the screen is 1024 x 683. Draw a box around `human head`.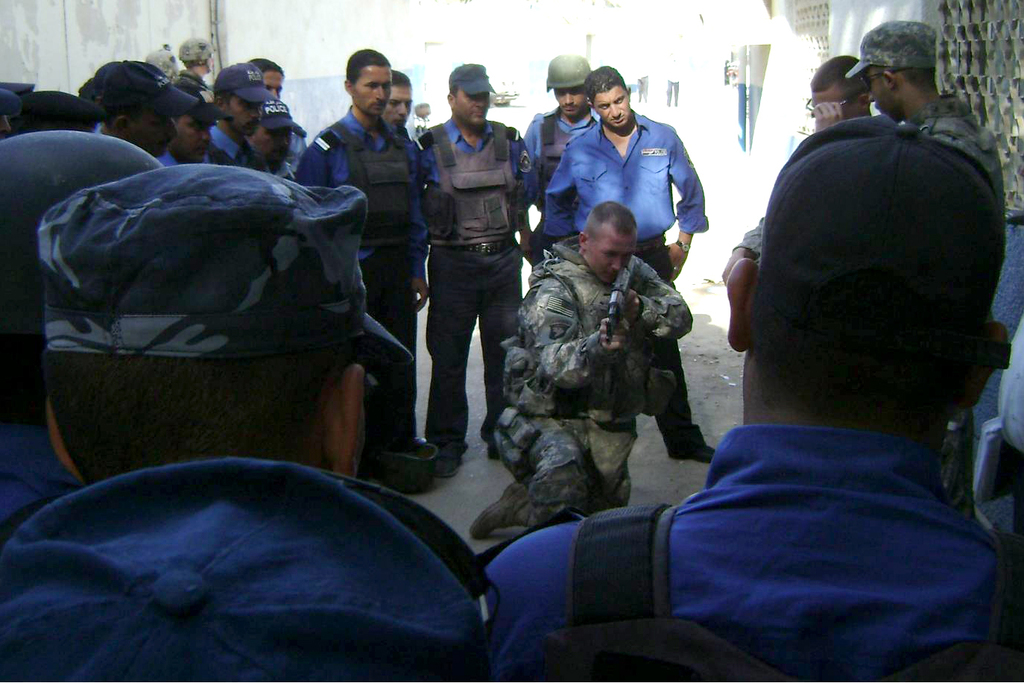
bbox=[585, 62, 631, 130].
